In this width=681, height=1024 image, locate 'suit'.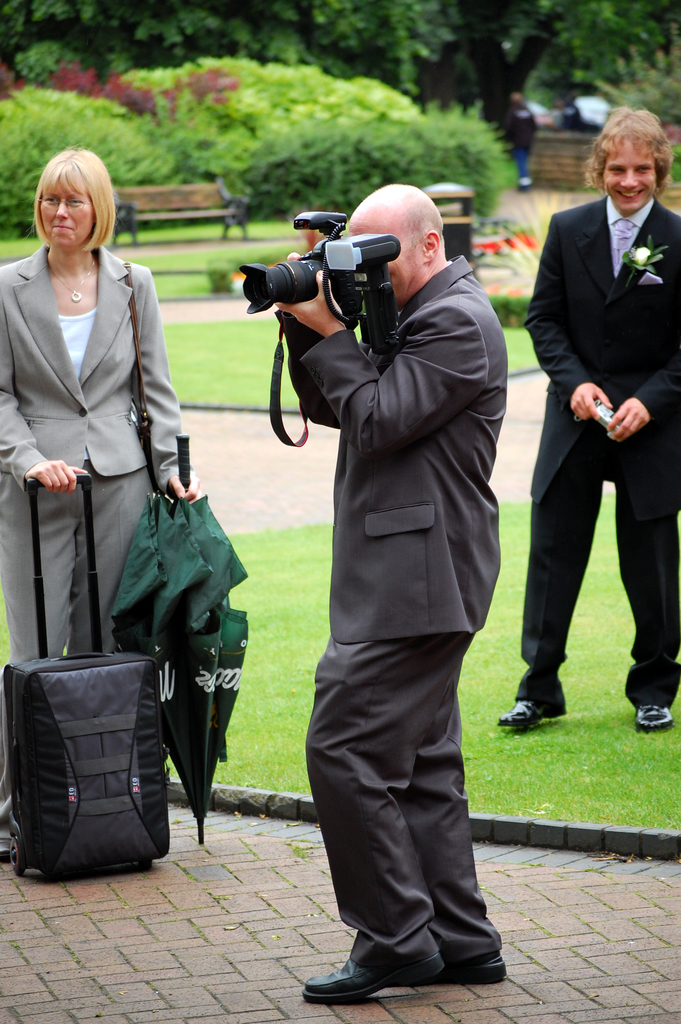
Bounding box: box=[519, 191, 680, 711].
